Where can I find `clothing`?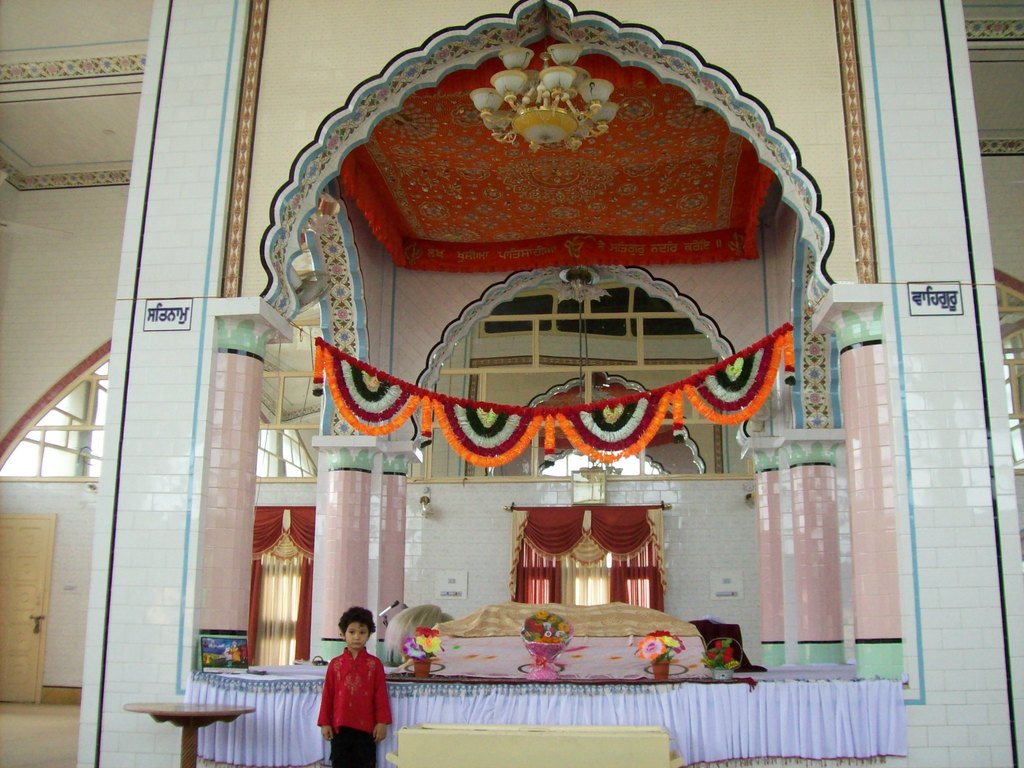
You can find it at (316, 651, 394, 761).
